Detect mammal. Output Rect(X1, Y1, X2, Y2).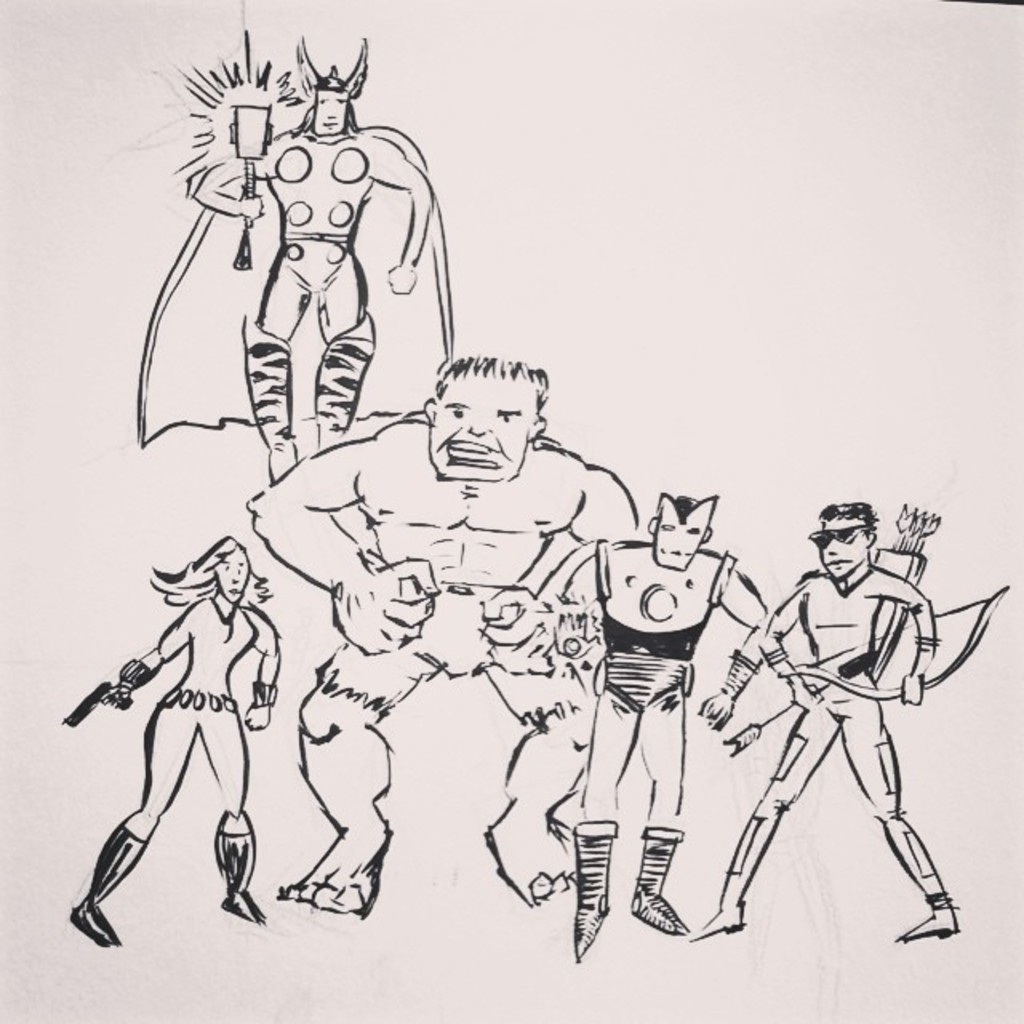
Rect(677, 493, 955, 938).
